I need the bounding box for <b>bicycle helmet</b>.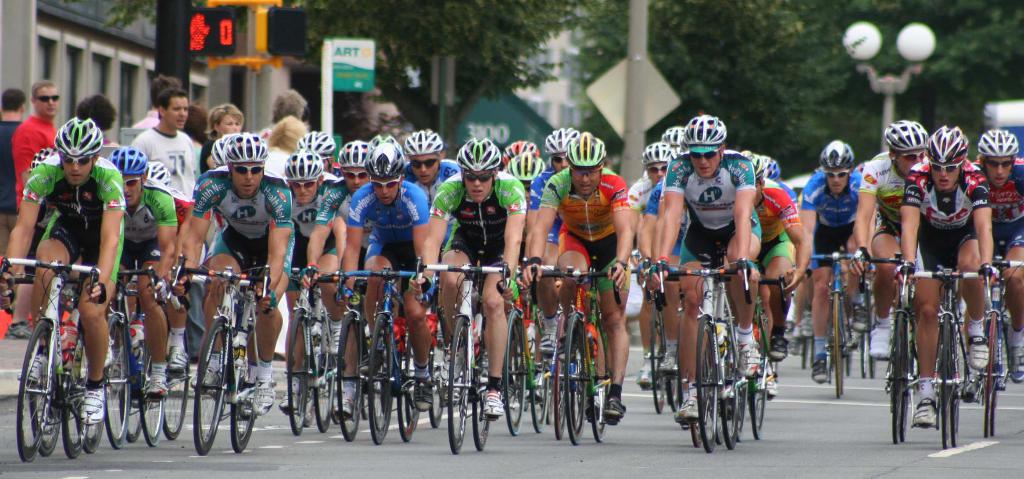
Here it is: <box>456,140,505,175</box>.
